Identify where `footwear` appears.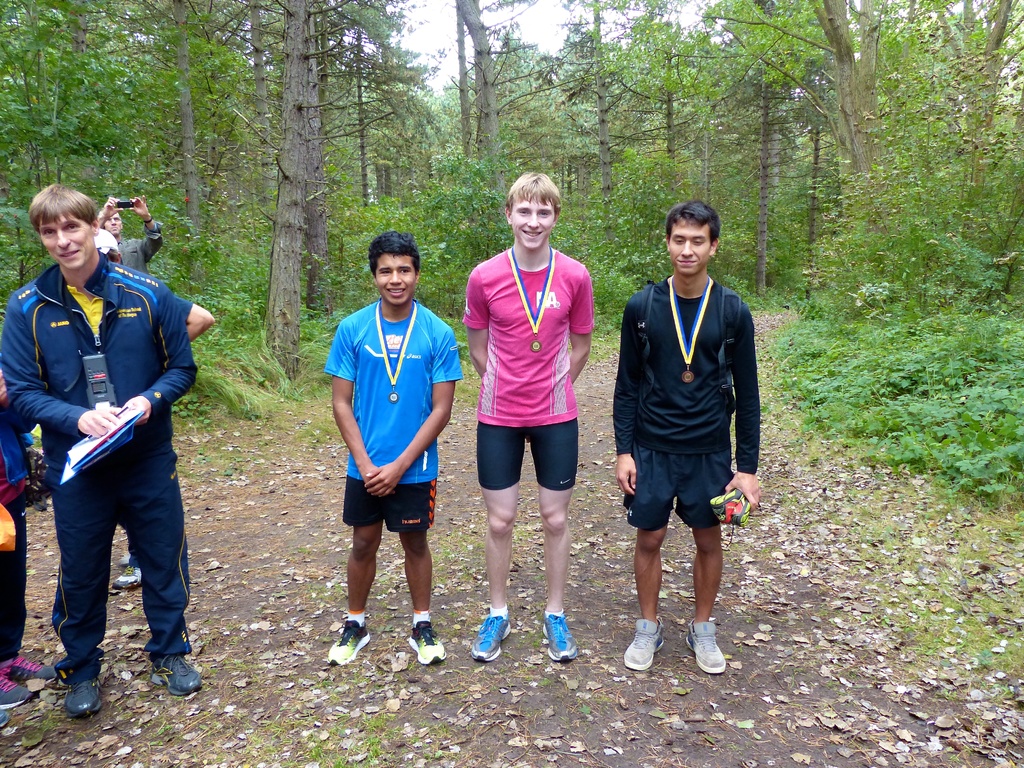
Appears at 3,652,58,688.
